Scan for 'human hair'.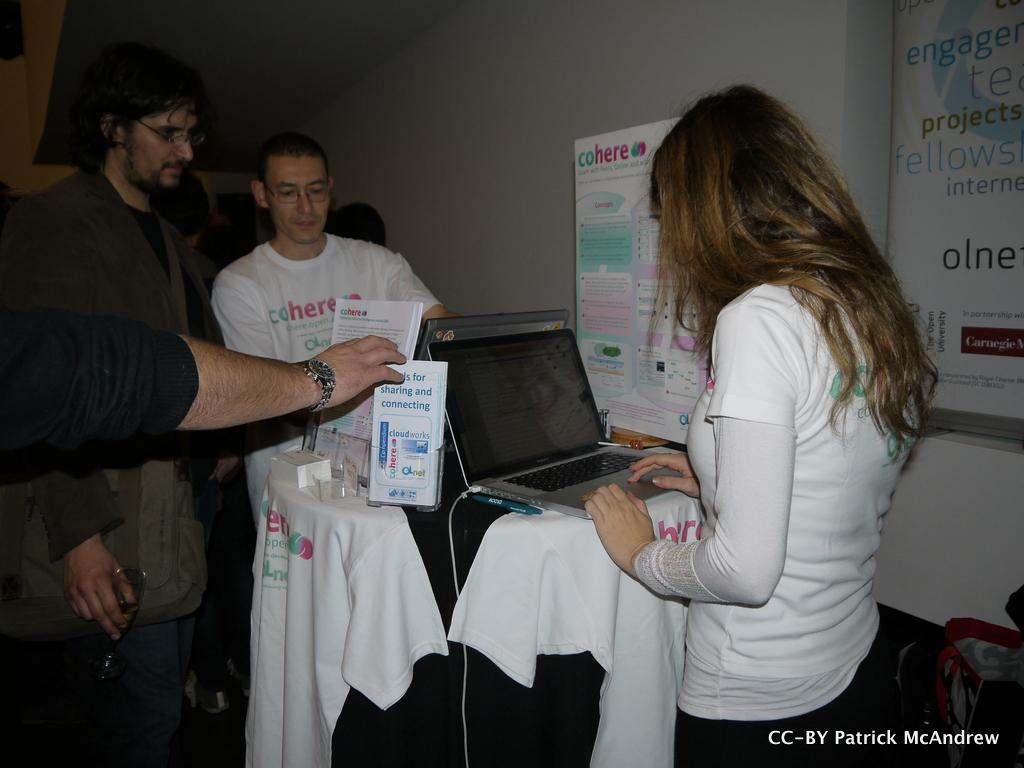
Scan result: crop(655, 76, 939, 468).
